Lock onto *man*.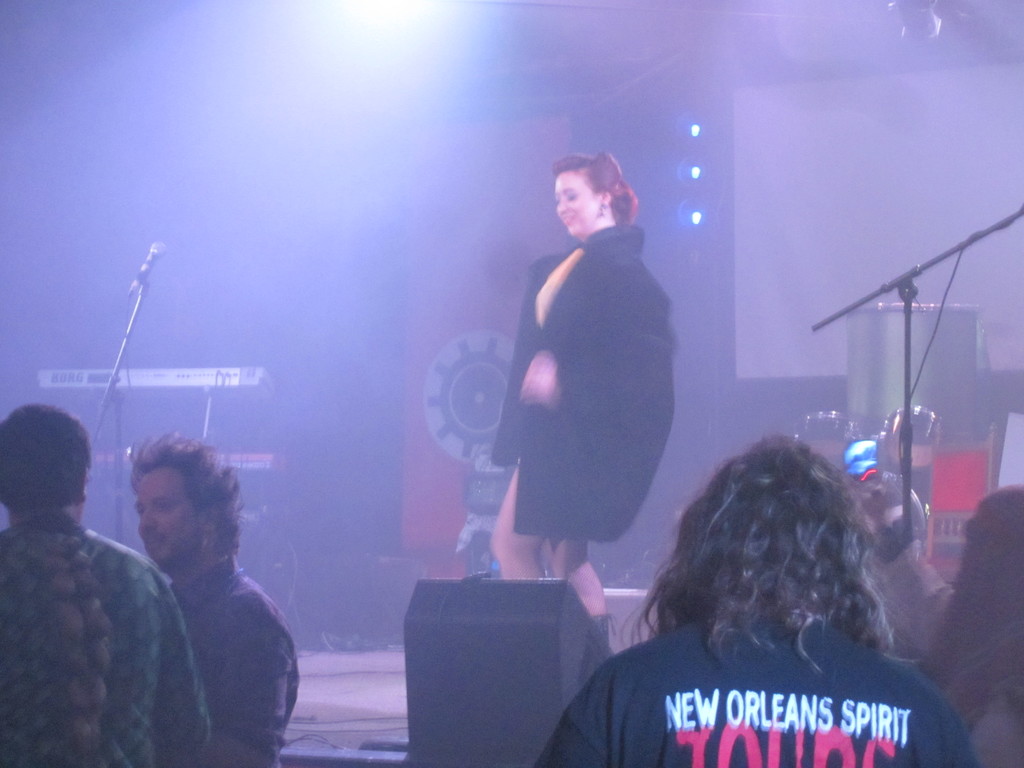
Locked: [left=479, top=152, right=695, bottom=610].
